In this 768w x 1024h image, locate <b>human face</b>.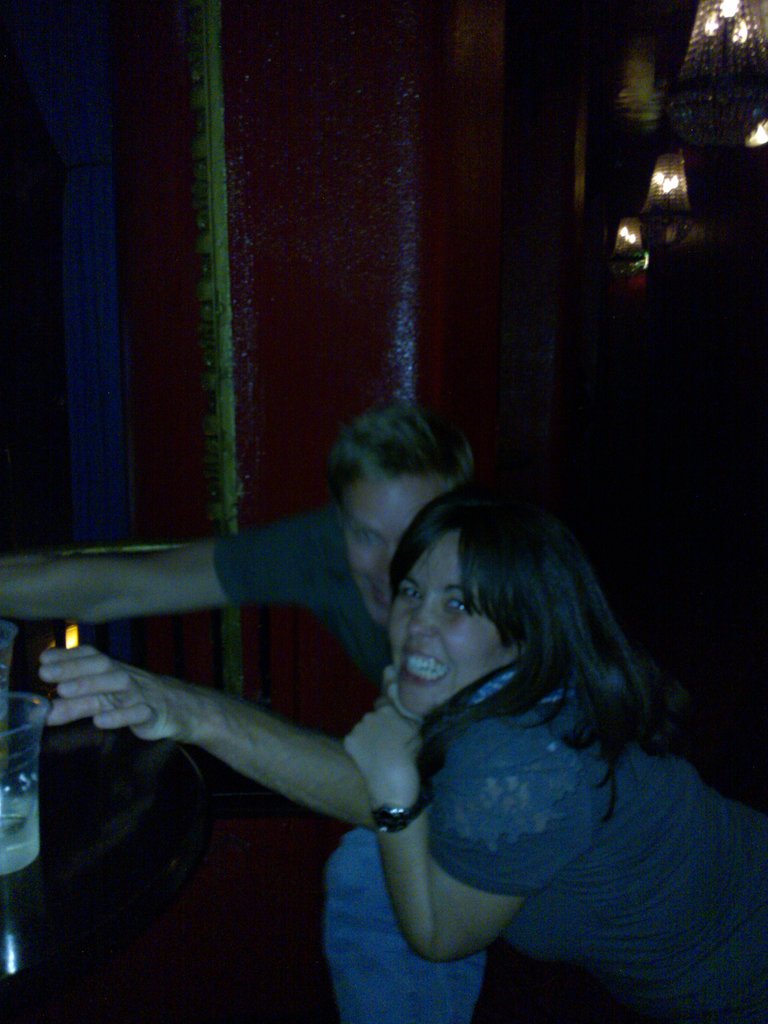
Bounding box: 387 531 508 716.
